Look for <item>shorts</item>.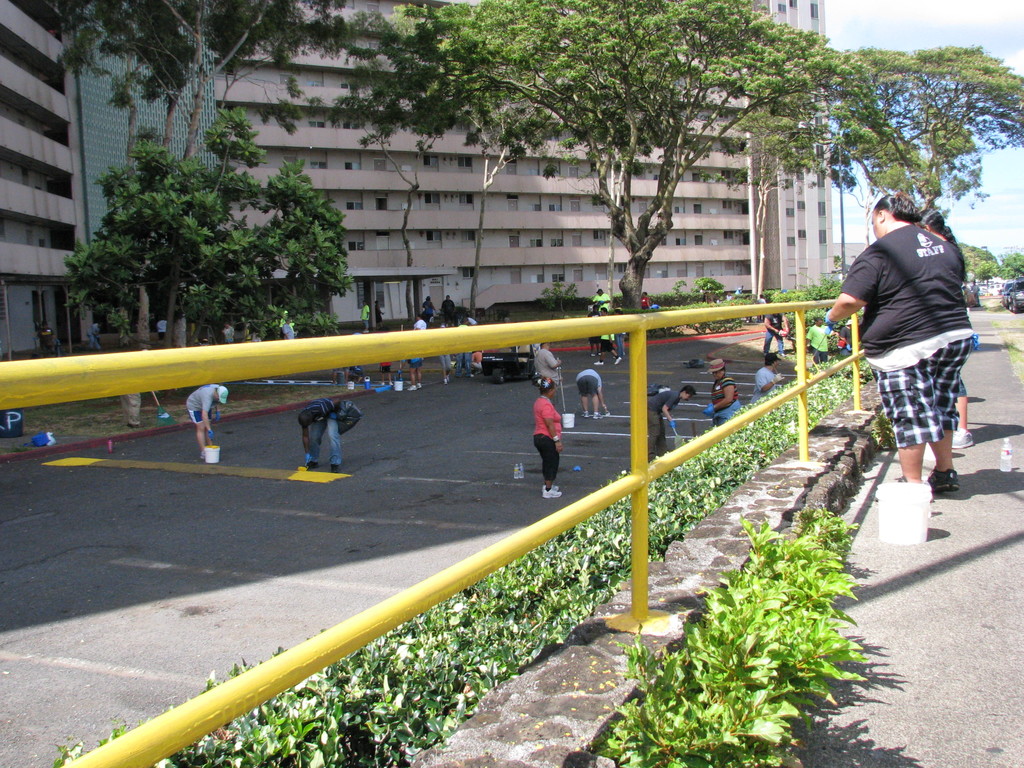
Found: BBox(440, 356, 451, 367).
